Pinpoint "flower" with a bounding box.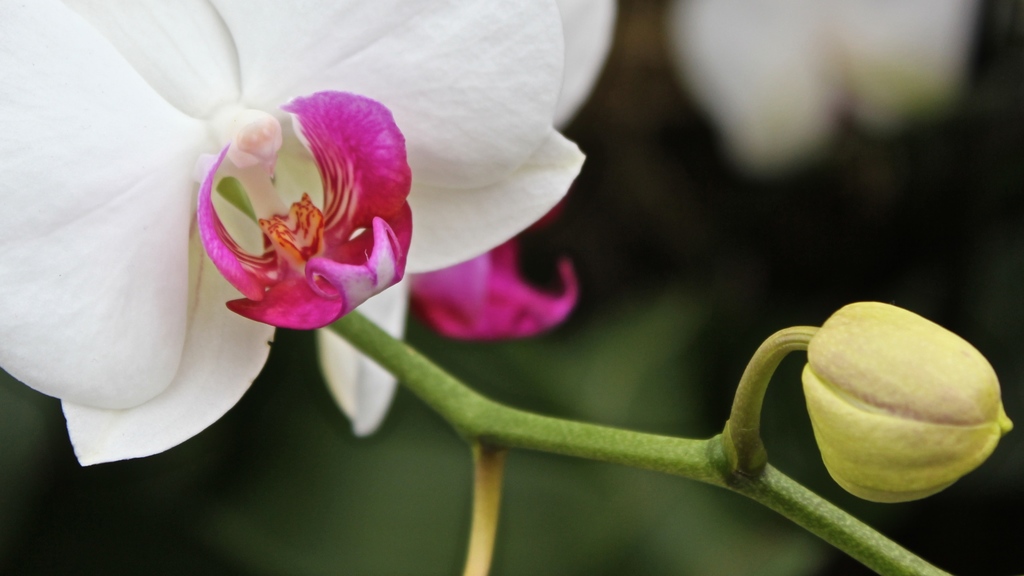
bbox=[42, 18, 668, 503].
